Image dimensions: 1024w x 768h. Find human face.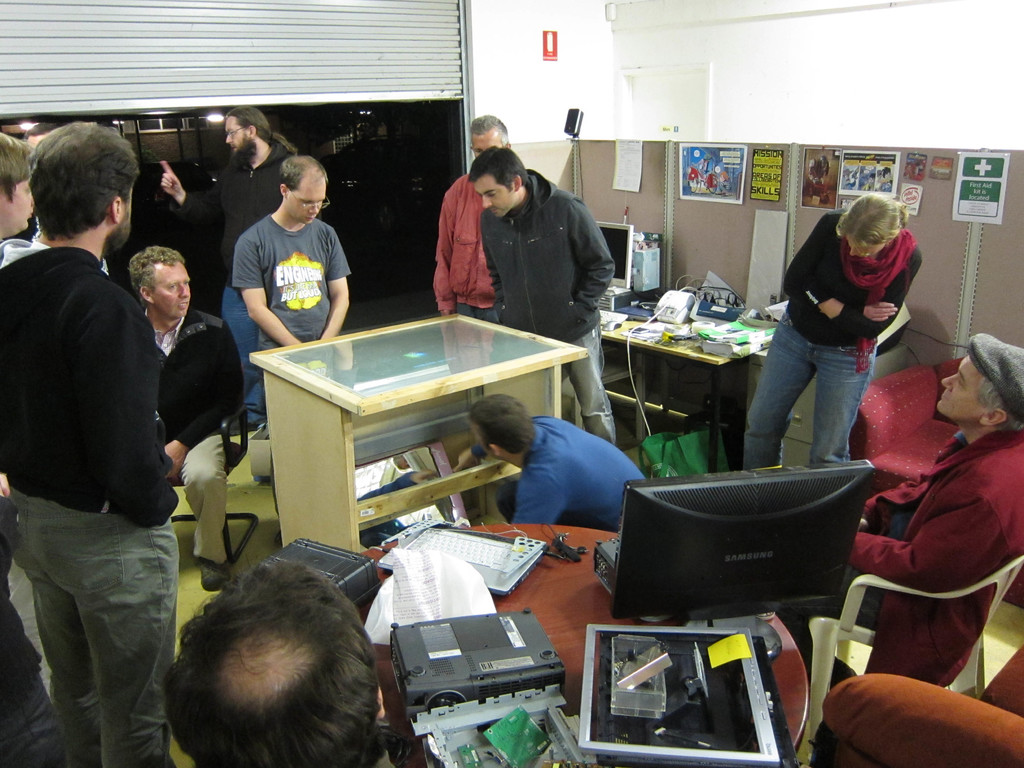
locate(156, 264, 184, 319).
